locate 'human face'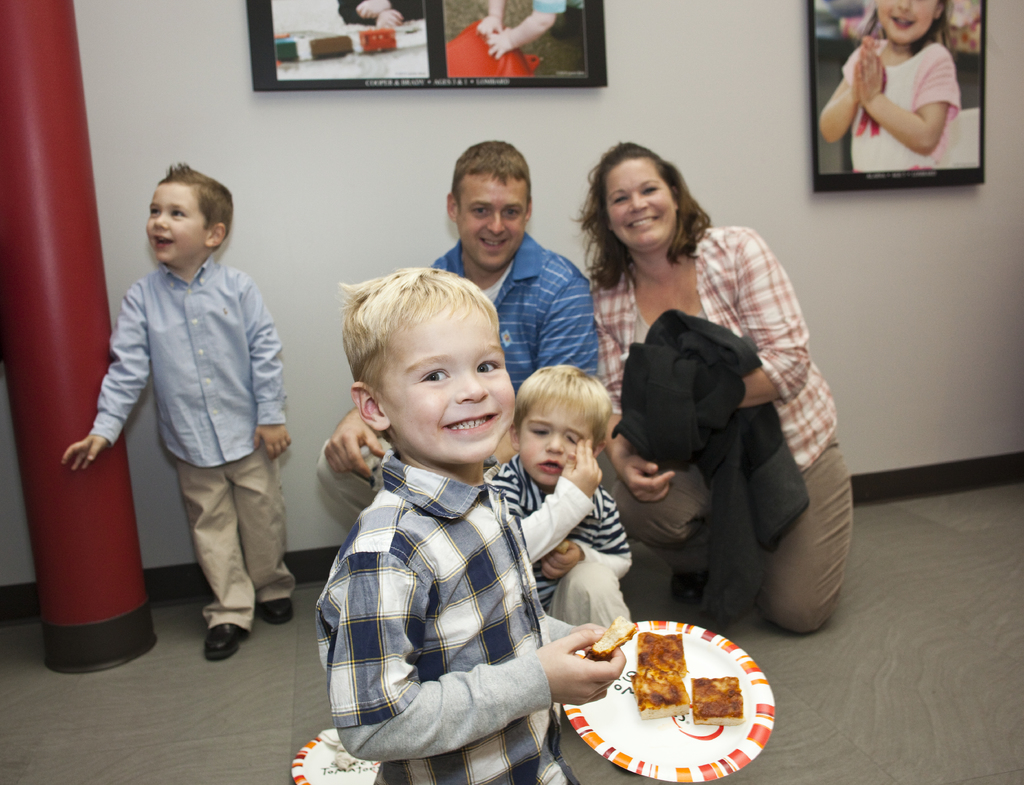
bbox=(459, 176, 531, 269)
